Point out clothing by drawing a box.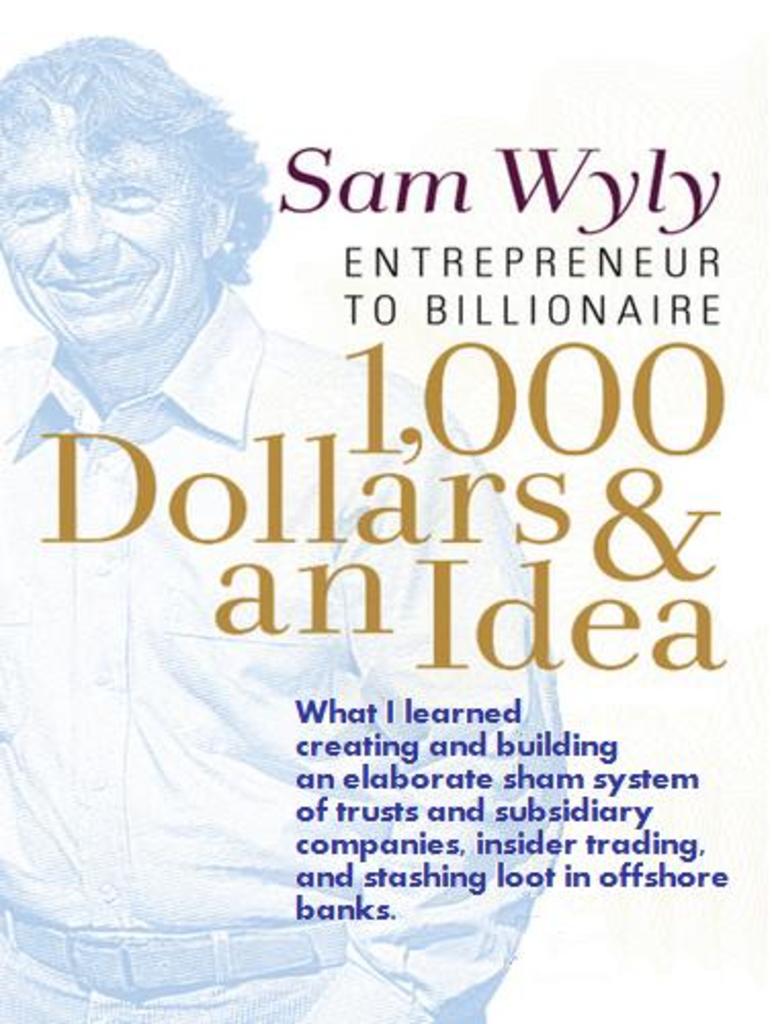
bbox(0, 57, 297, 438).
